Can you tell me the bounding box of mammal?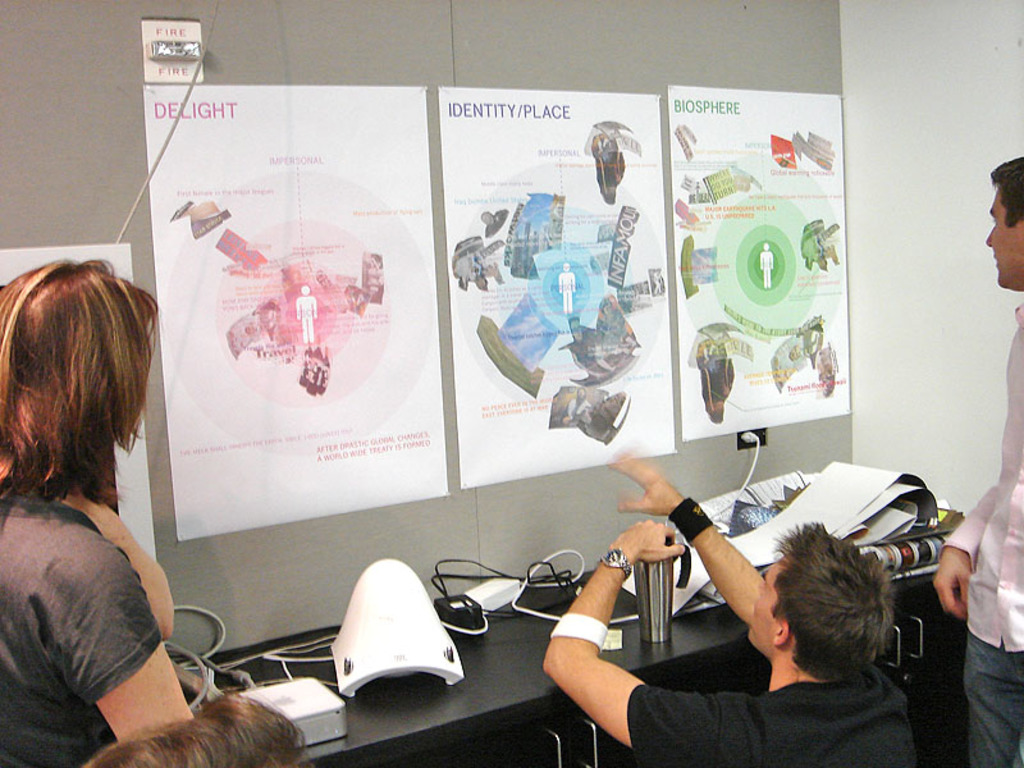
bbox(0, 251, 165, 767).
